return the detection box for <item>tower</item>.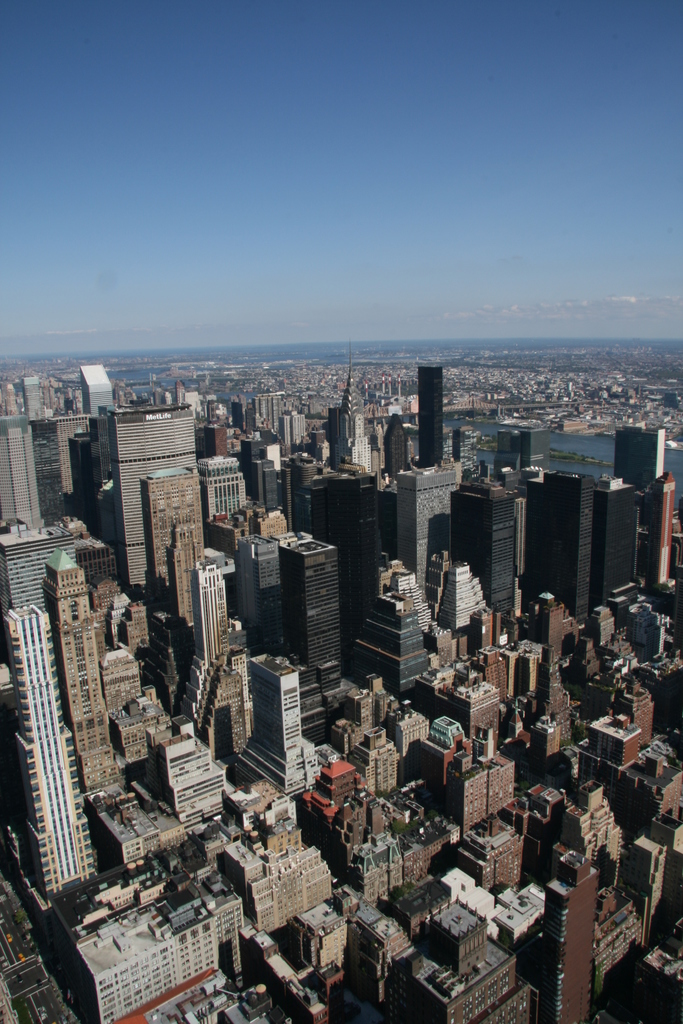
(85,400,206,591).
